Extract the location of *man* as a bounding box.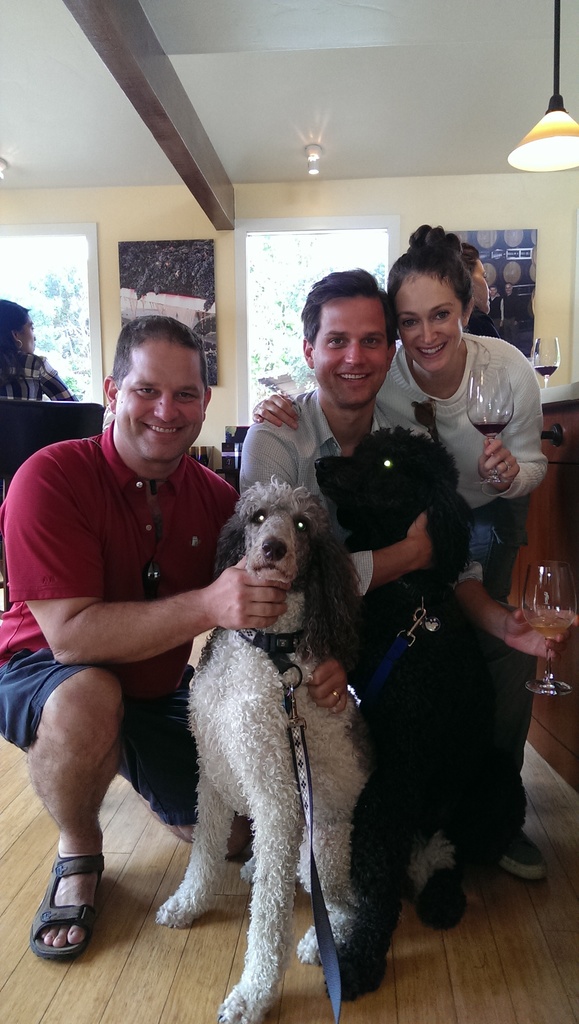
<region>232, 269, 471, 888</region>.
